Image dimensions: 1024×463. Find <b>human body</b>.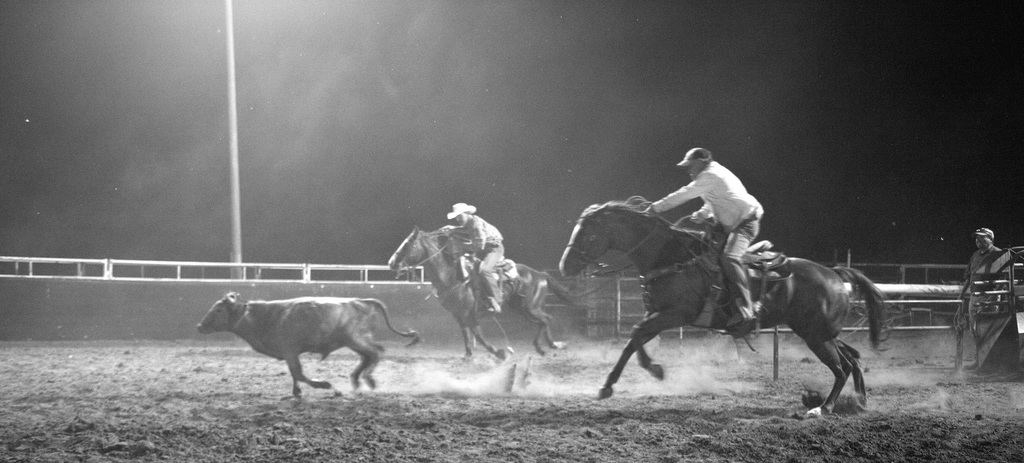
bbox(442, 203, 502, 313).
